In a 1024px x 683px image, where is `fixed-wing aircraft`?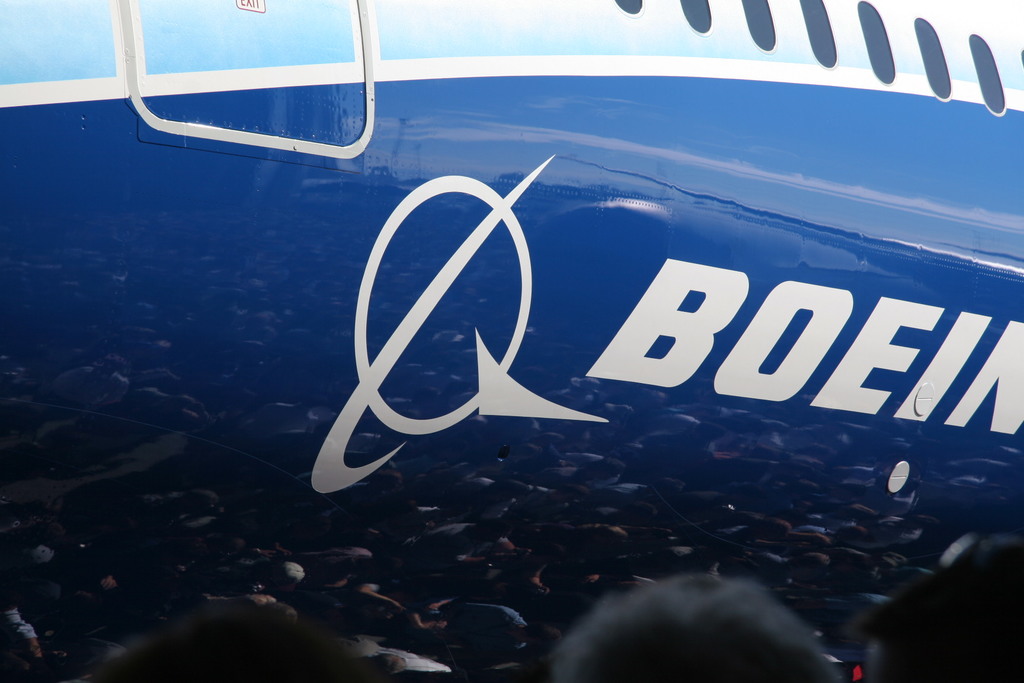
bbox=[0, 0, 1023, 522].
